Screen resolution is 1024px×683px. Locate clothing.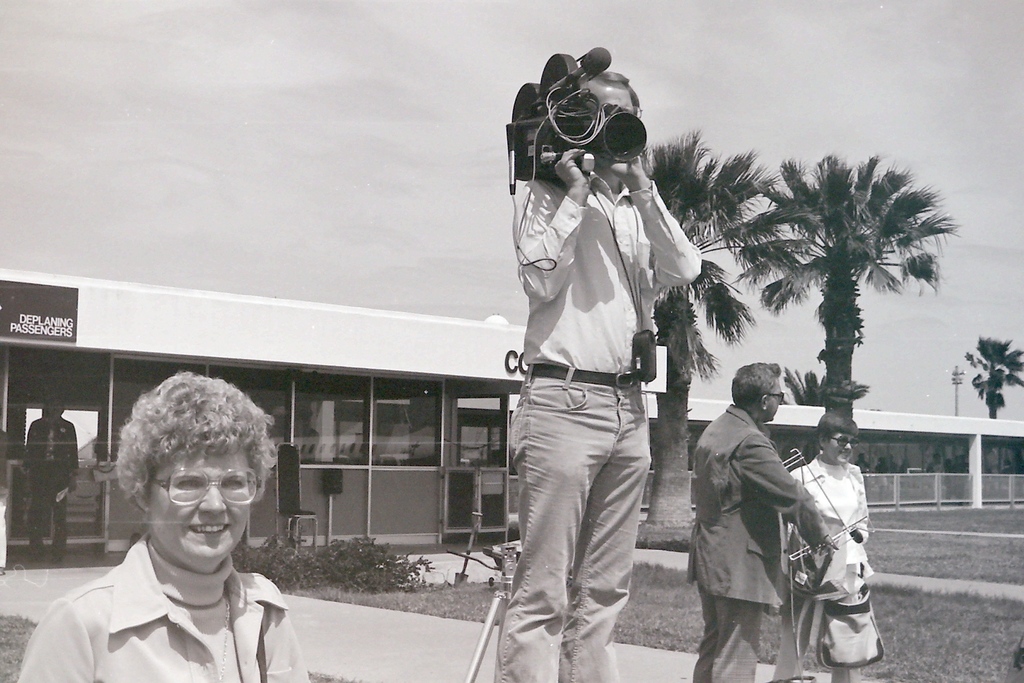
x1=13 y1=543 x2=327 y2=682.
